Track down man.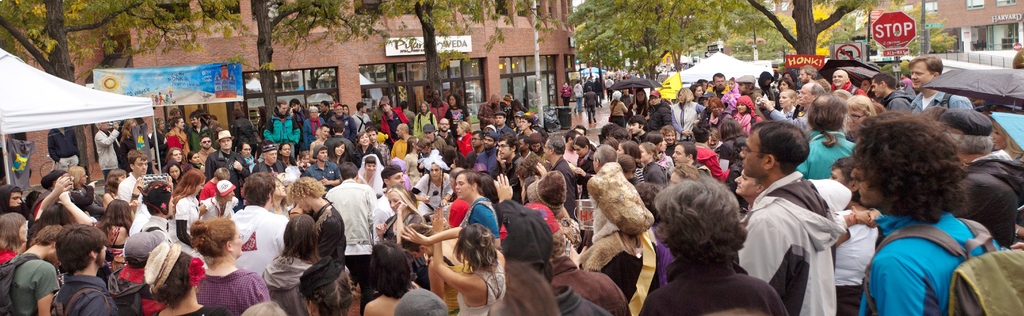
Tracked to x1=742, y1=117, x2=862, y2=313.
